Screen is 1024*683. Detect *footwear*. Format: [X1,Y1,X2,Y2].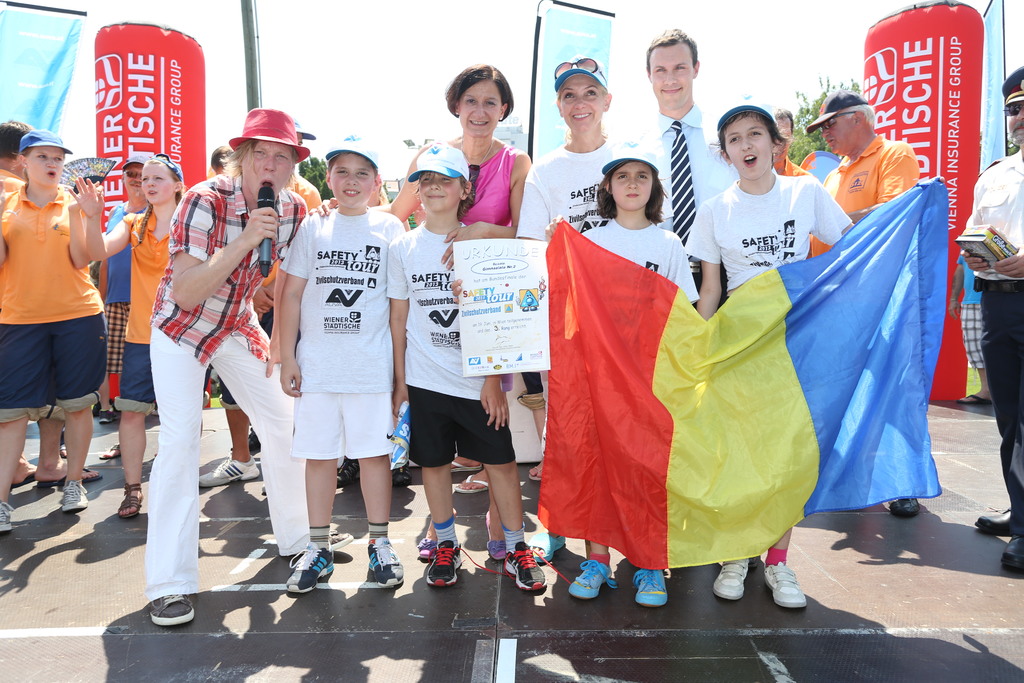
[711,559,749,600].
